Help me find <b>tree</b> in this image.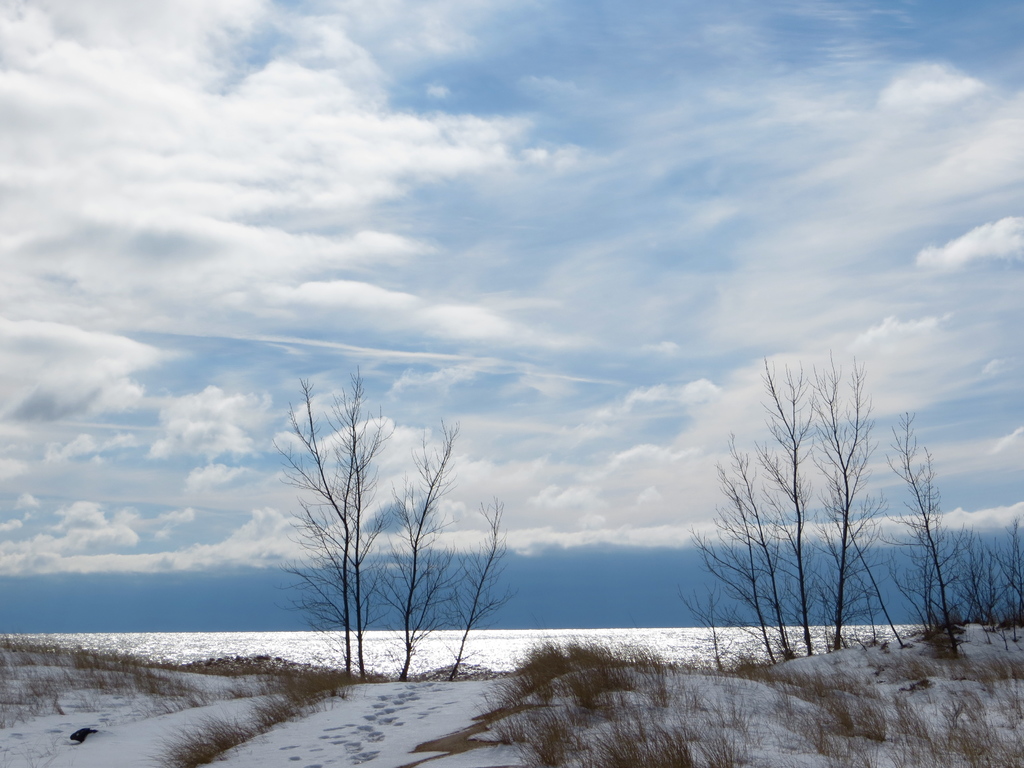
Found it: bbox=(314, 426, 387, 669).
